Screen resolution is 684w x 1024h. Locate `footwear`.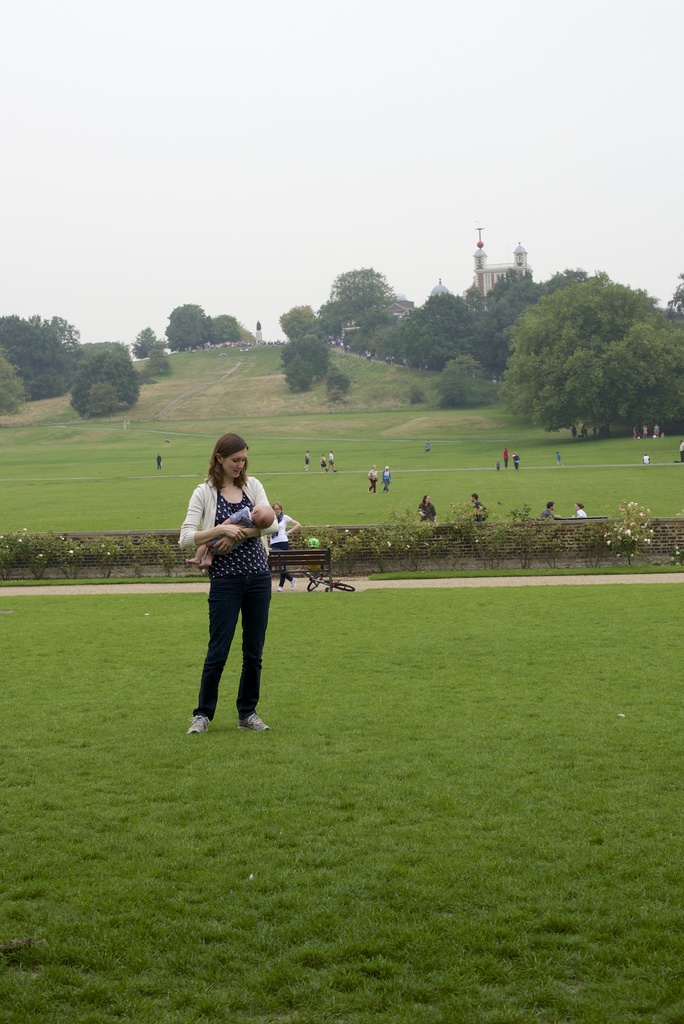
{"left": 291, "top": 577, "right": 296, "bottom": 591}.
